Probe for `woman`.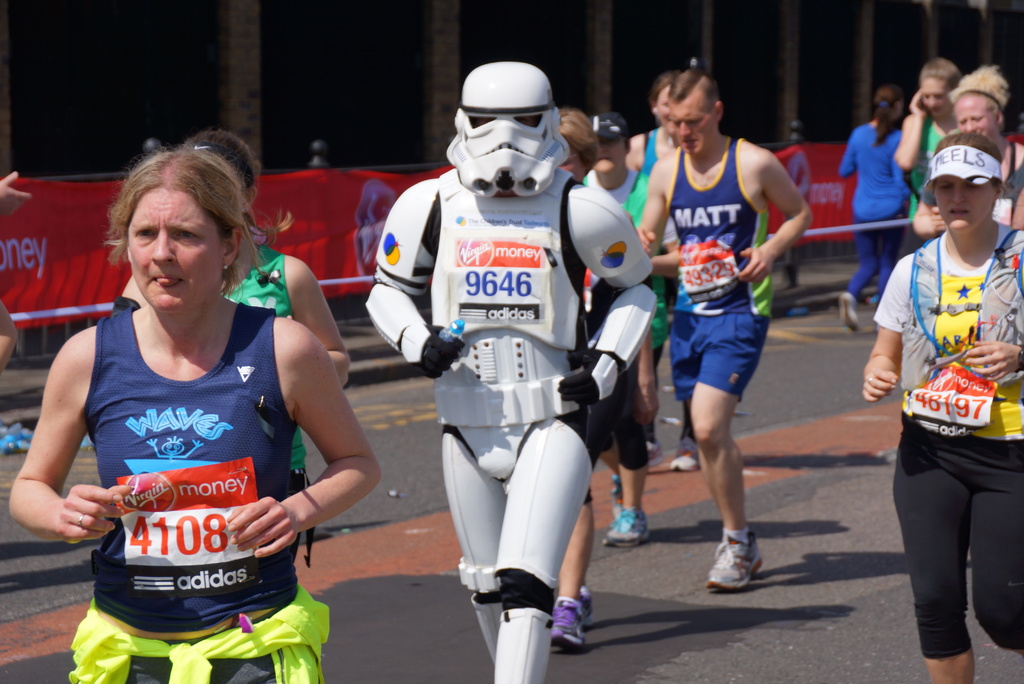
Probe result: box(863, 134, 1023, 683).
